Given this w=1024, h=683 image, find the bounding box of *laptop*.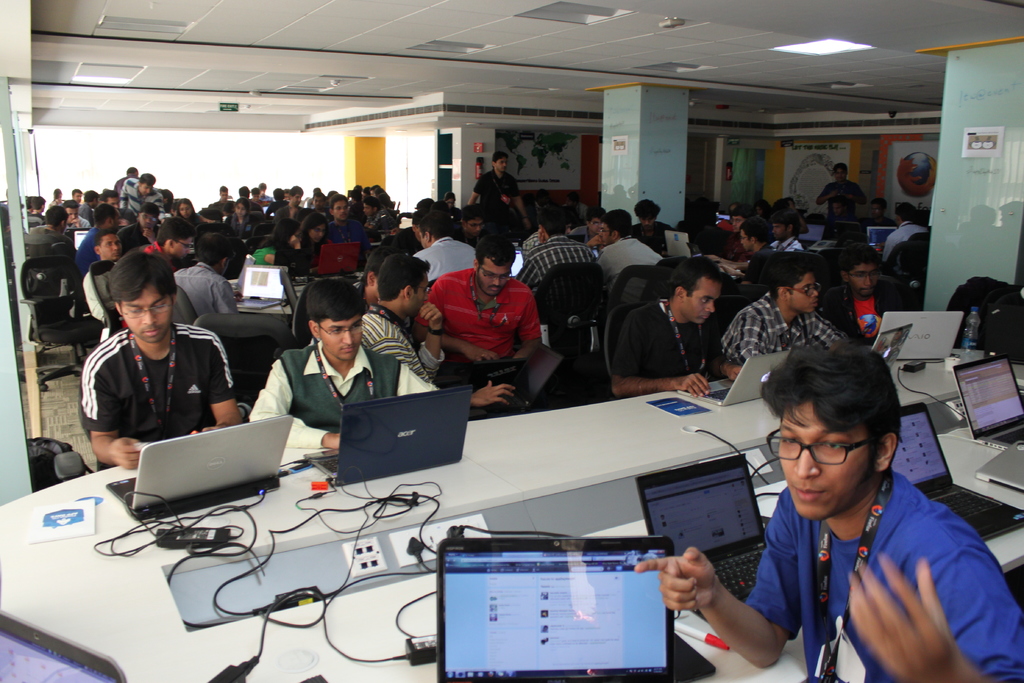
bbox=(260, 204, 276, 220).
